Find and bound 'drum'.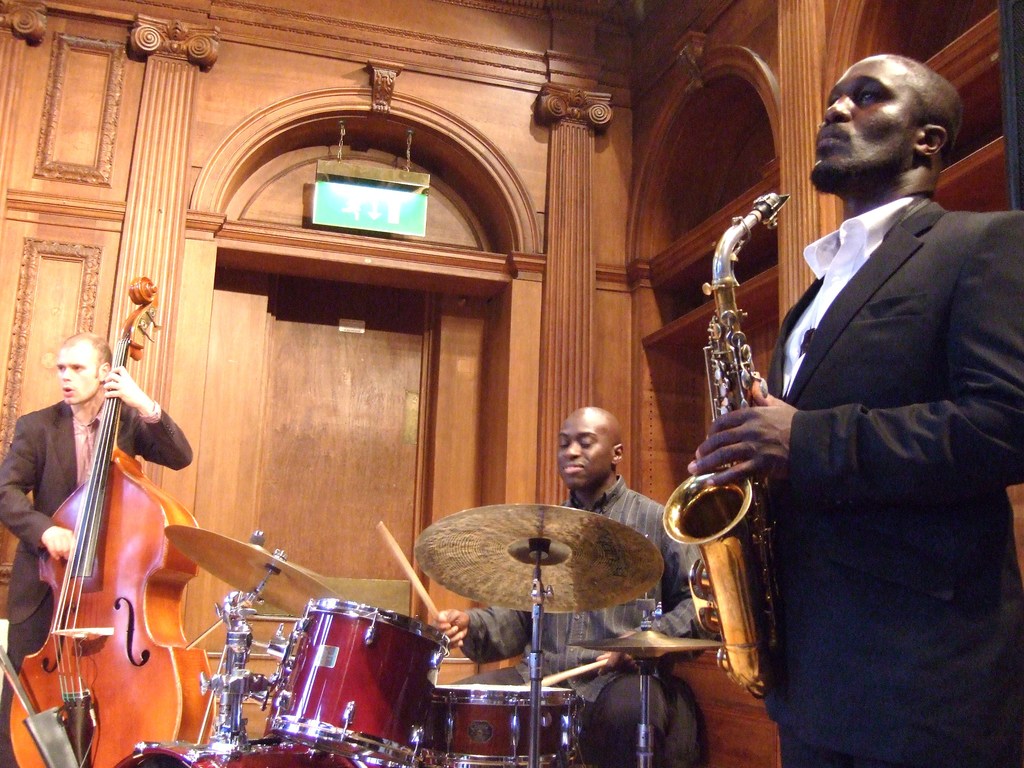
Bound: region(269, 596, 451, 756).
